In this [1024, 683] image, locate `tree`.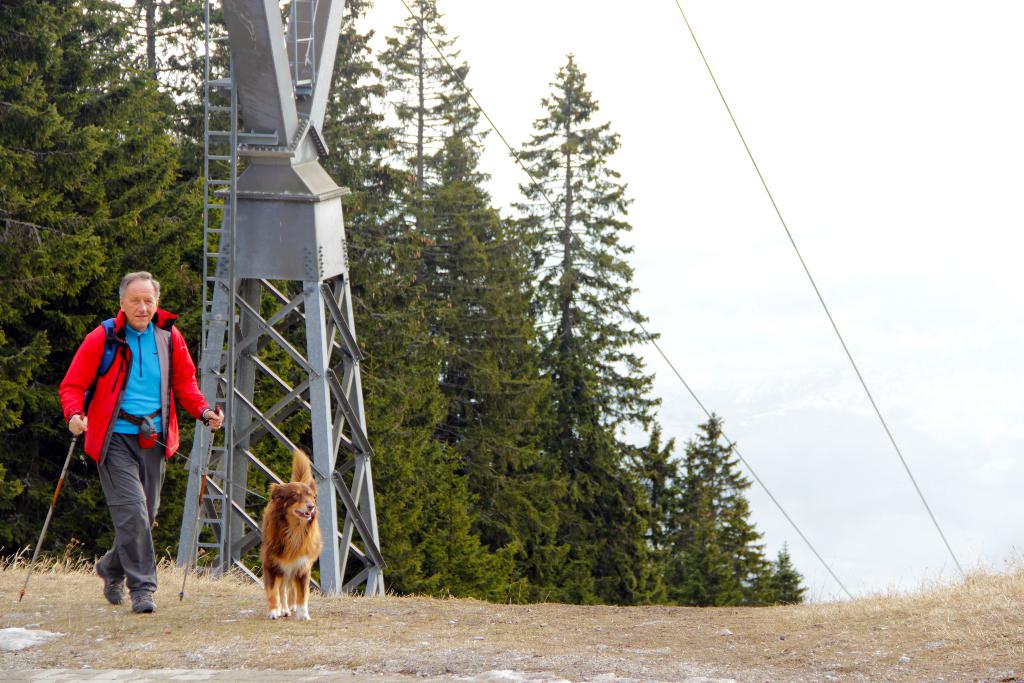
Bounding box: [478,42,694,614].
